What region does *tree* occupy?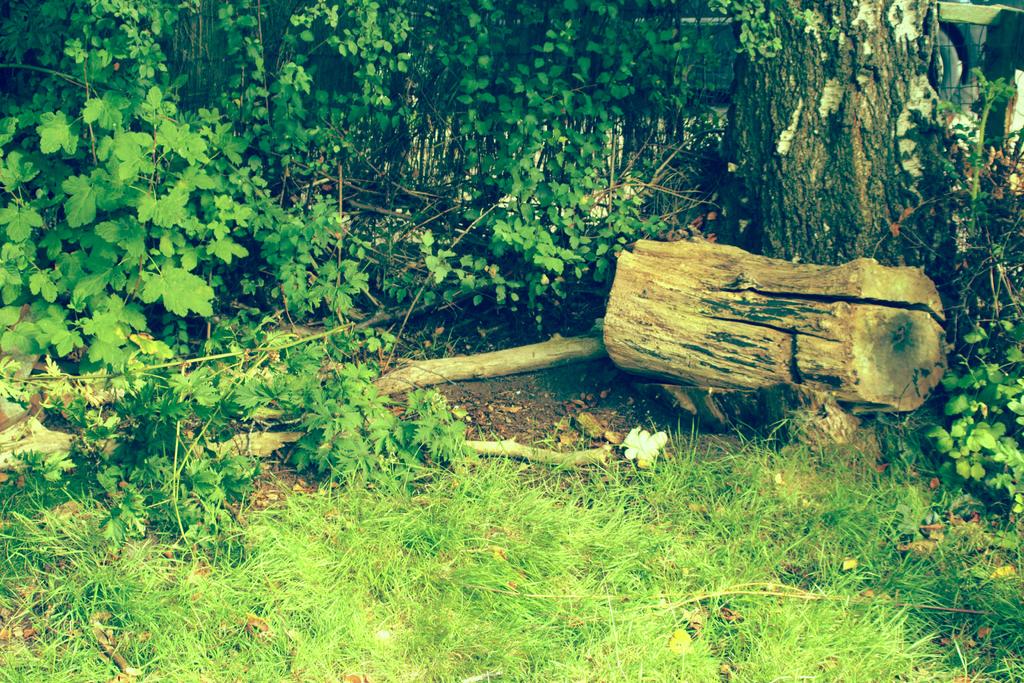
<bbox>704, 0, 977, 288</bbox>.
